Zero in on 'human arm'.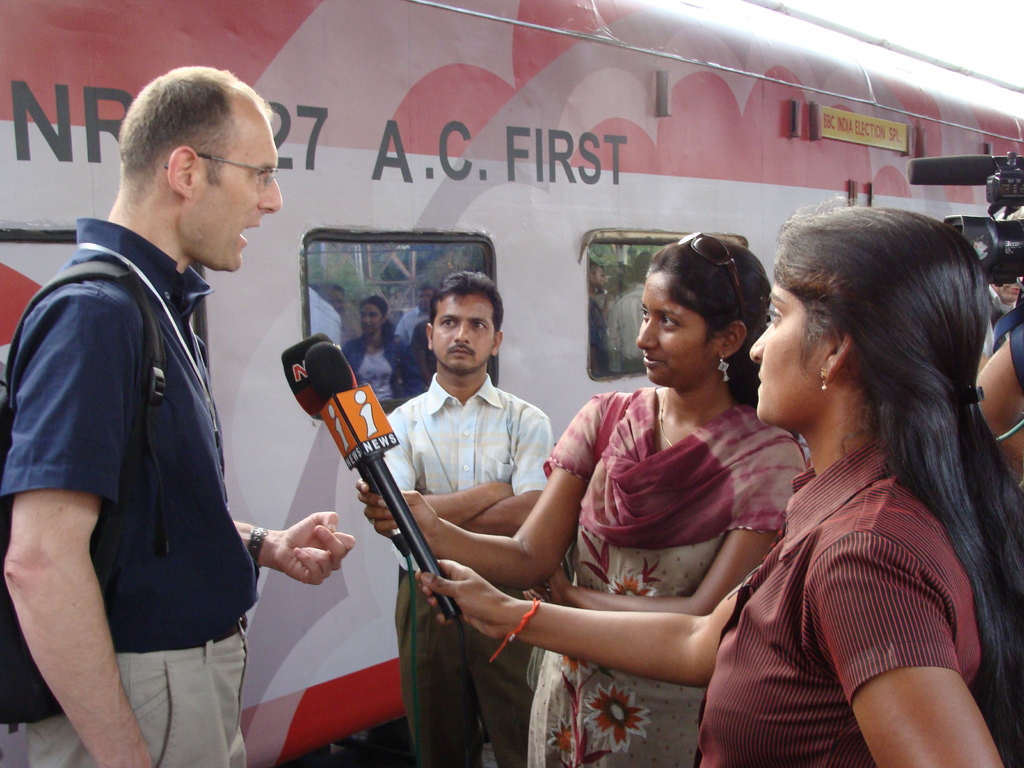
Zeroed in: locate(411, 315, 427, 388).
